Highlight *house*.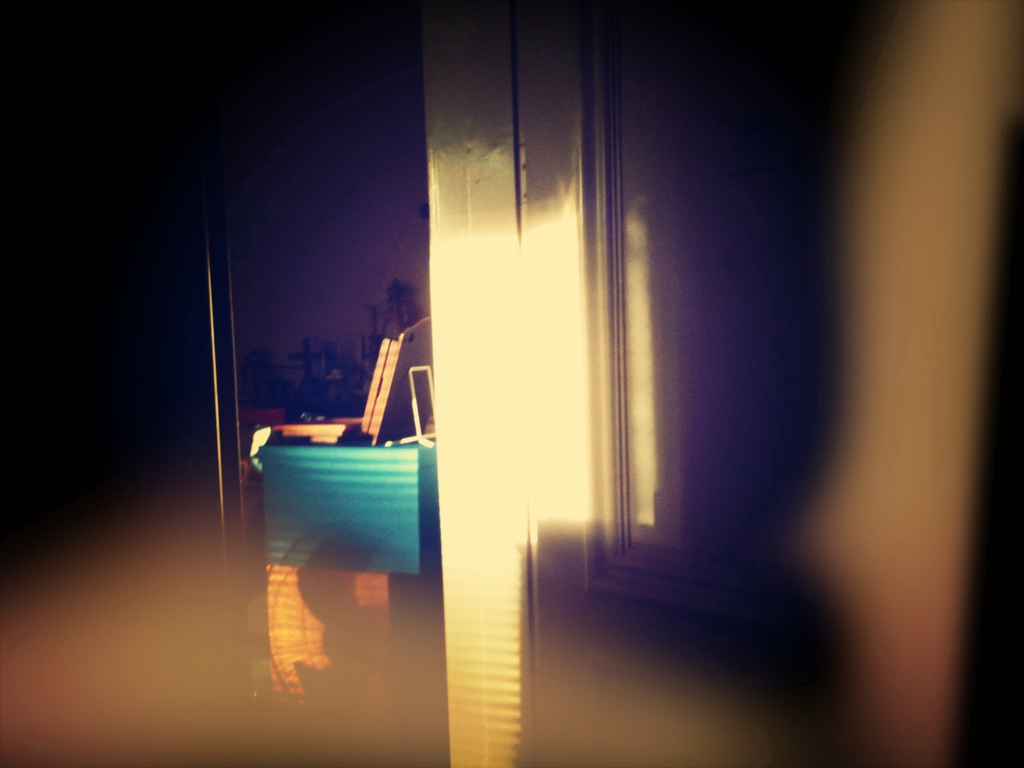
Highlighted region: <region>0, 0, 1023, 767</region>.
